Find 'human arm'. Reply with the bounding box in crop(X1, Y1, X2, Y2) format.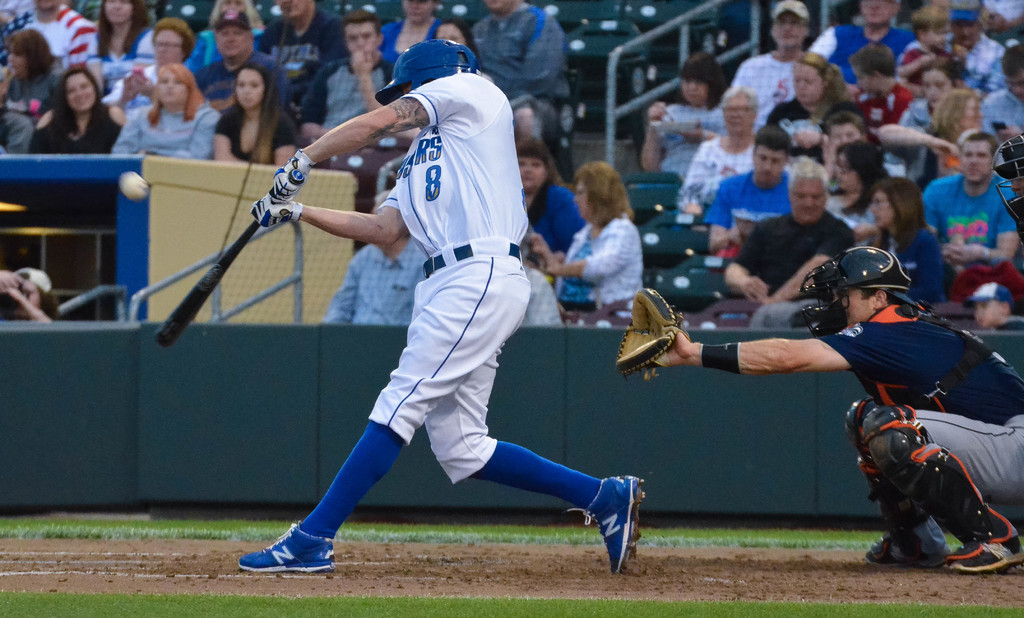
crop(208, 104, 241, 161).
